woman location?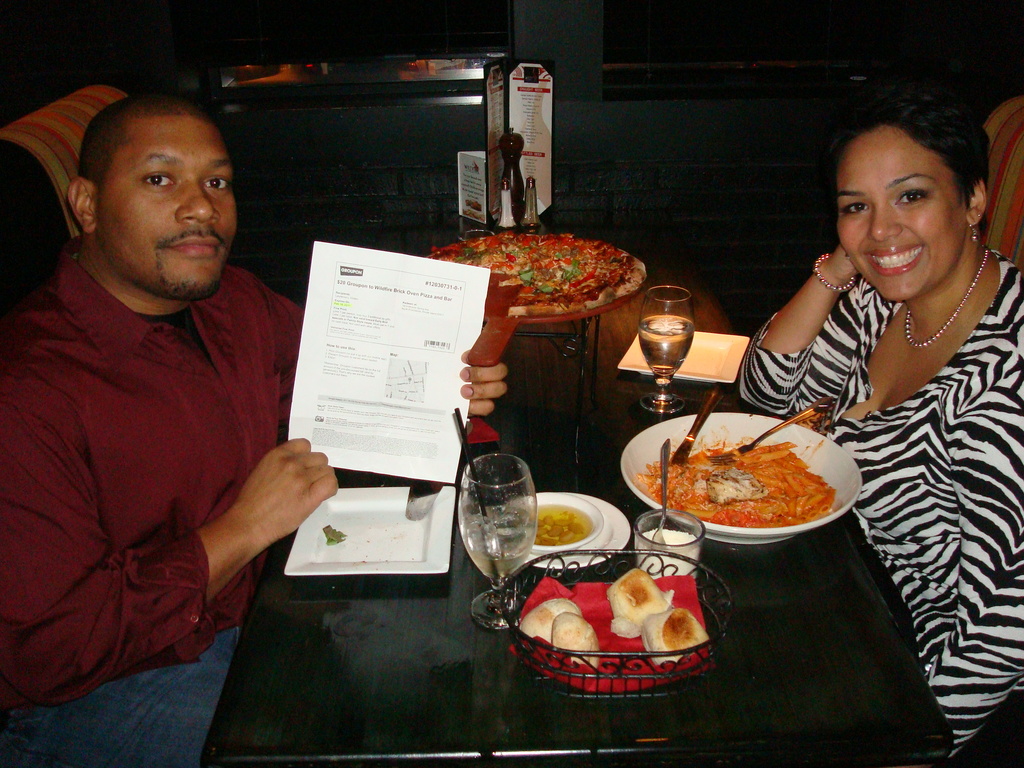
(742, 72, 1023, 703)
